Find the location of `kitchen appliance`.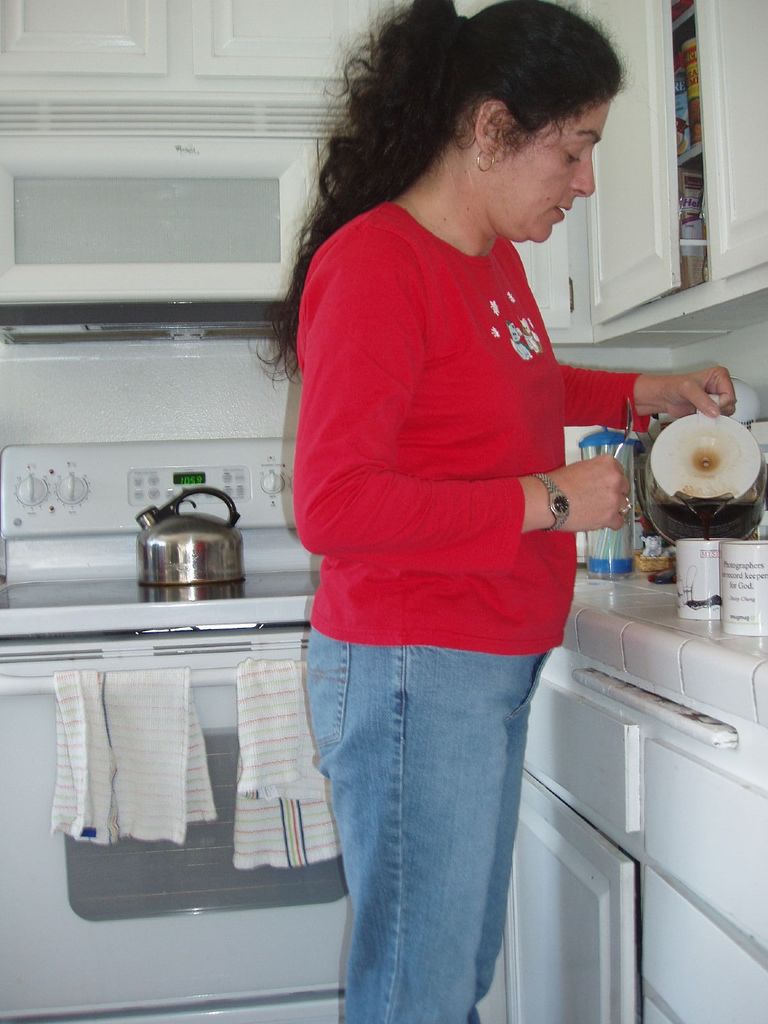
Location: <region>131, 477, 249, 620</region>.
